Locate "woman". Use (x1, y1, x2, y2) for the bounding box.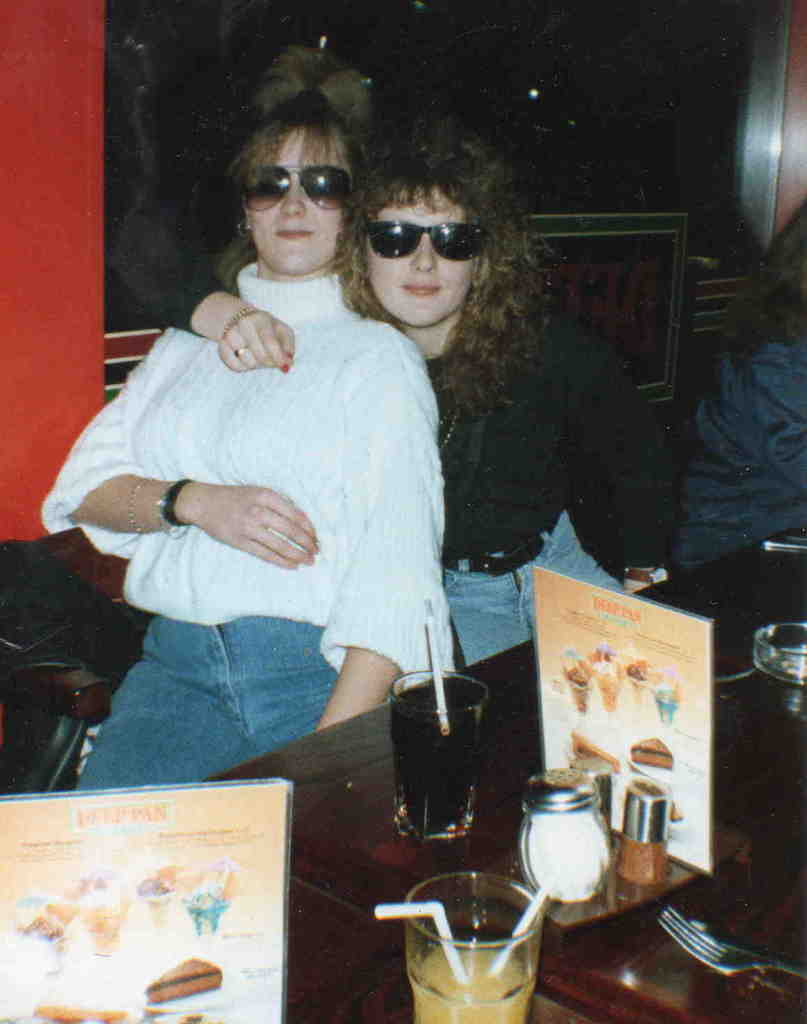
(75, 93, 491, 842).
